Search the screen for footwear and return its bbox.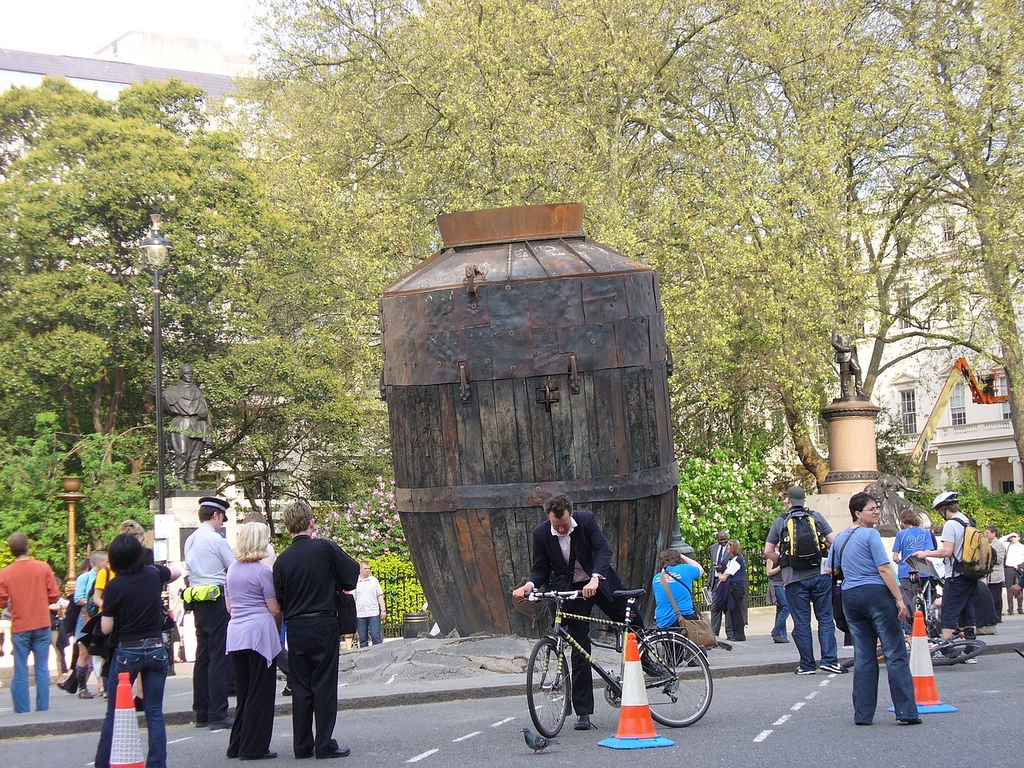
Found: bbox=(954, 645, 978, 666).
